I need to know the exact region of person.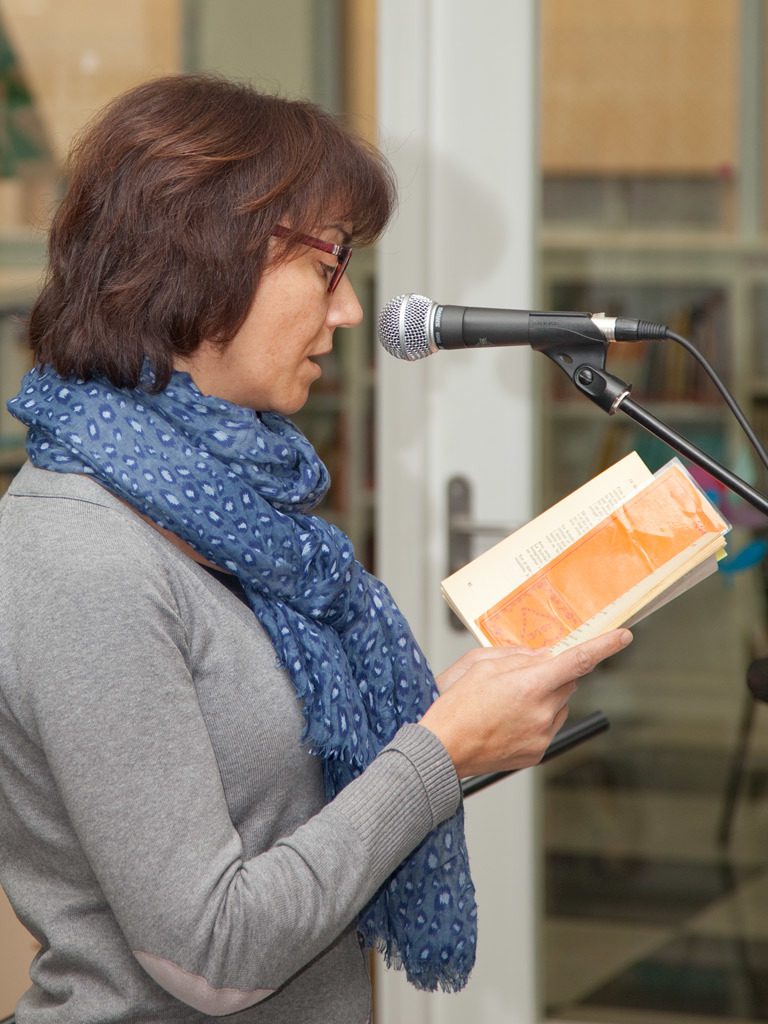
Region: box=[22, 142, 661, 1017].
